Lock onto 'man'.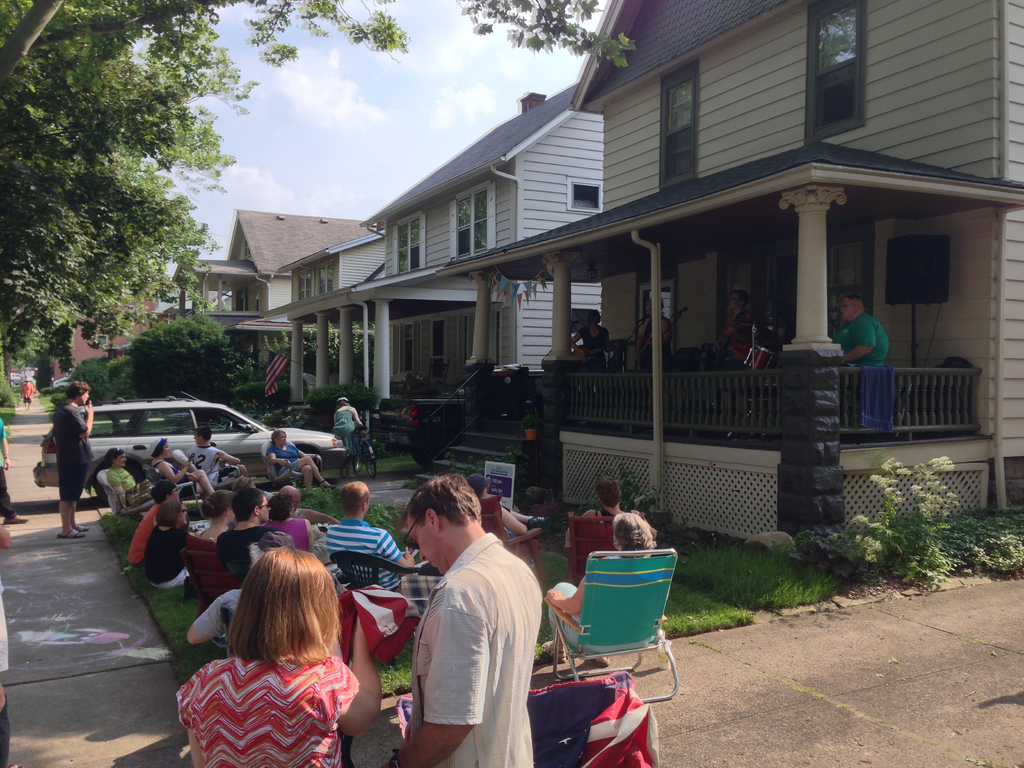
Locked: x1=56, y1=383, x2=93, y2=538.
